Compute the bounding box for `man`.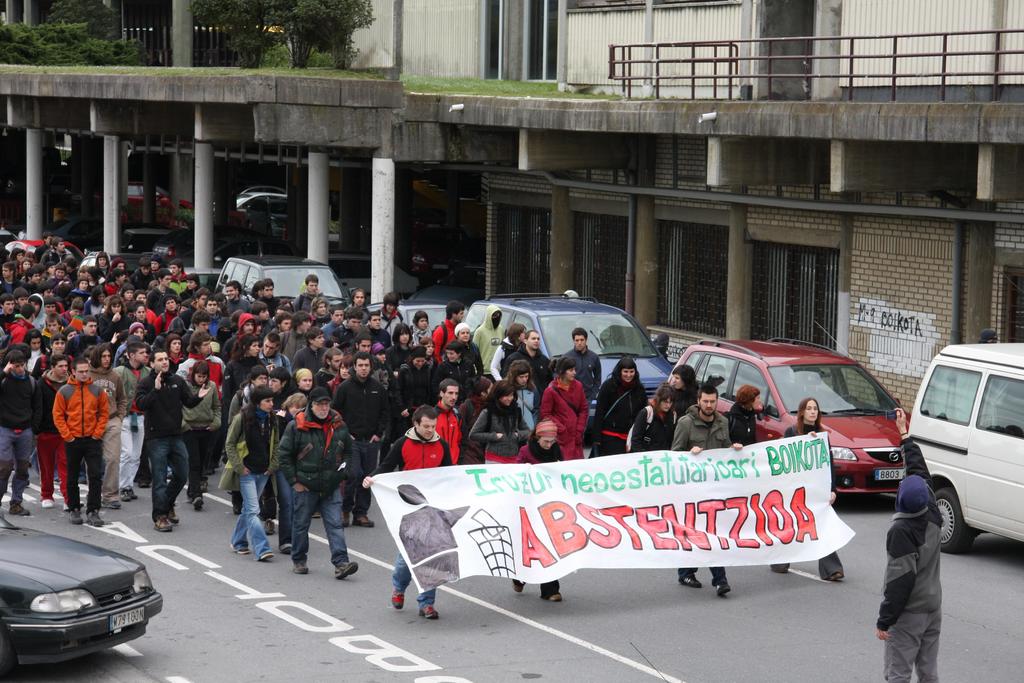
[268,388,364,582].
